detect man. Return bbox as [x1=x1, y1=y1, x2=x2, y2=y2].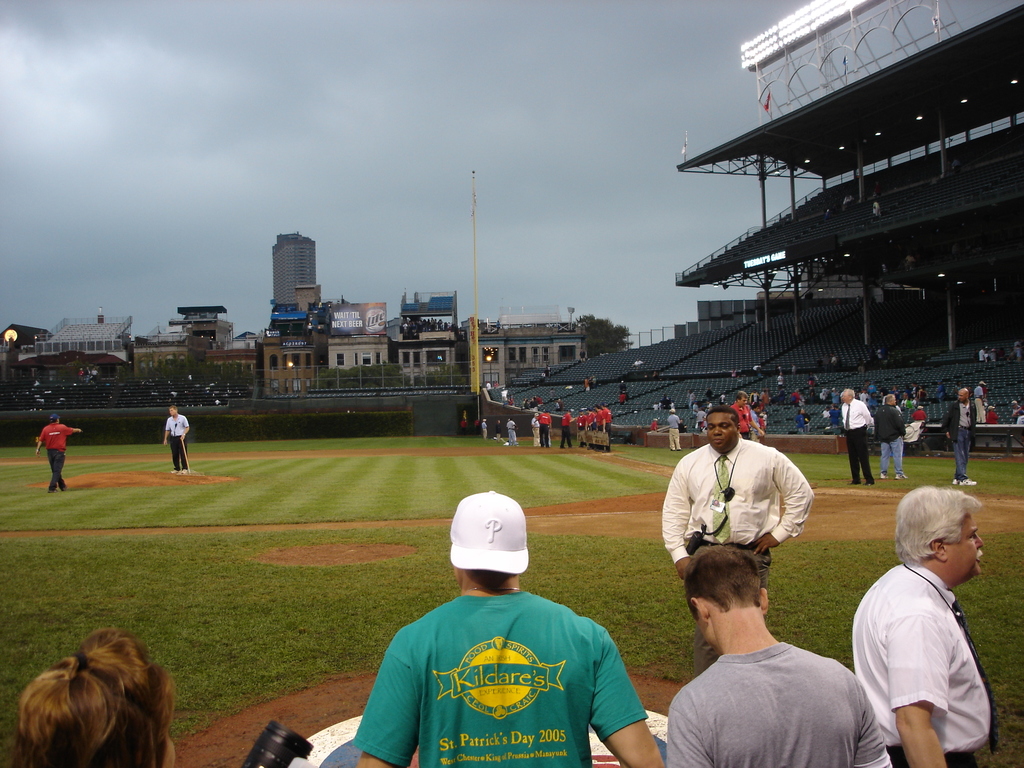
[x1=164, y1=408, x2=189, y2=474].
